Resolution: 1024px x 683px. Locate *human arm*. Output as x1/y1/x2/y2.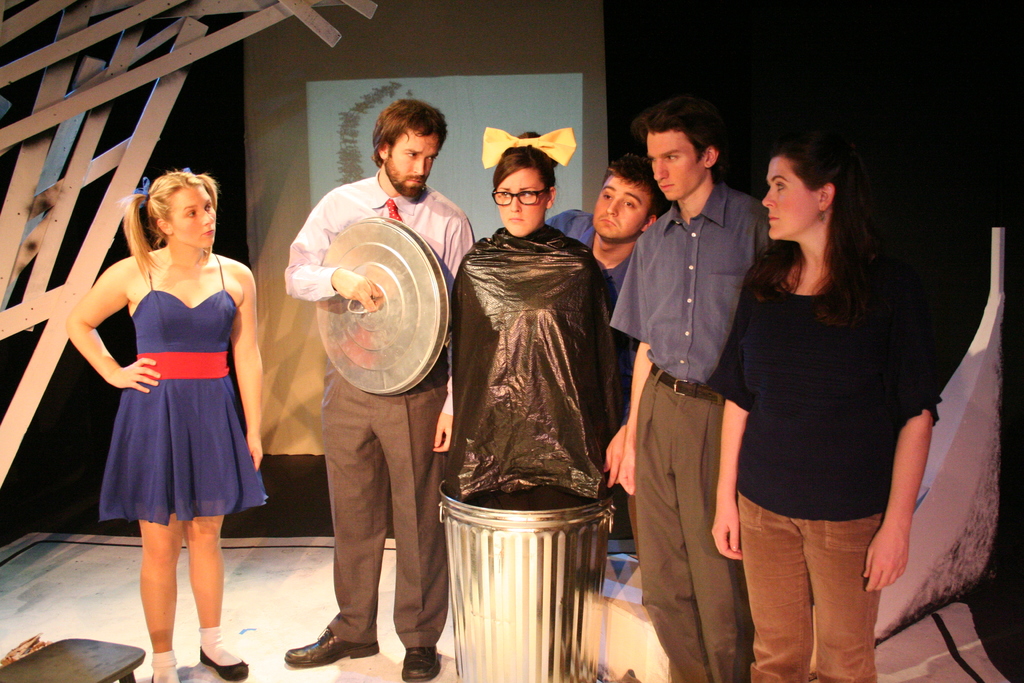
616/223/652/498.
